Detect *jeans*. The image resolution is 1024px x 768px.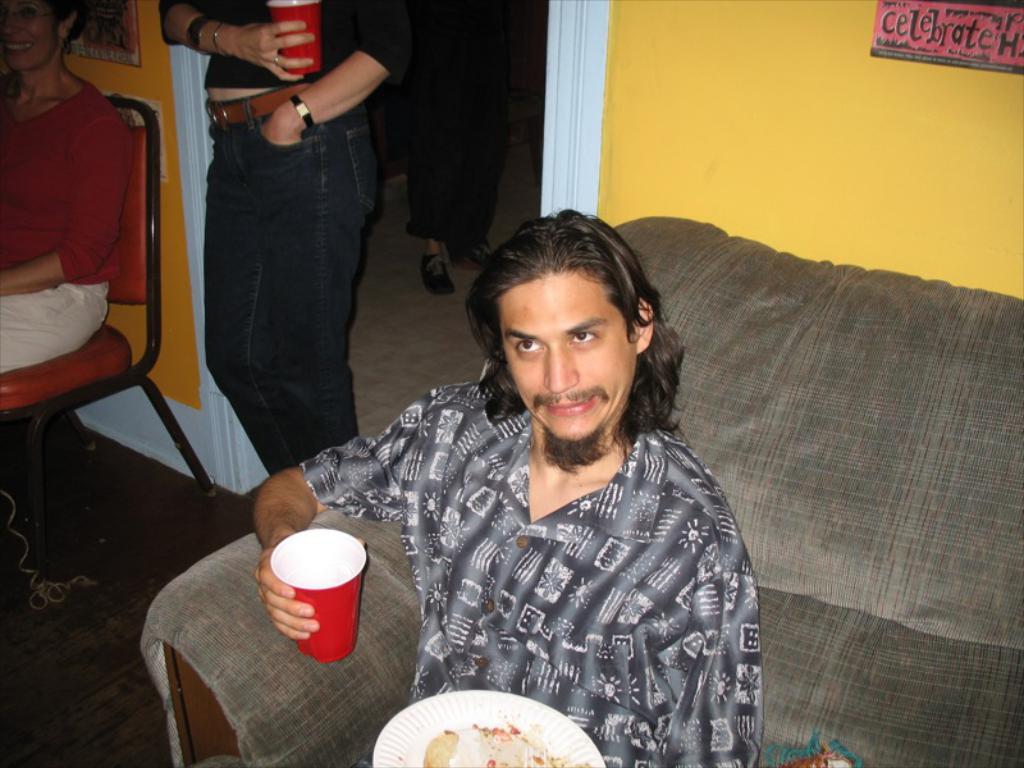
bbox=(182, 93, 388, 526).
